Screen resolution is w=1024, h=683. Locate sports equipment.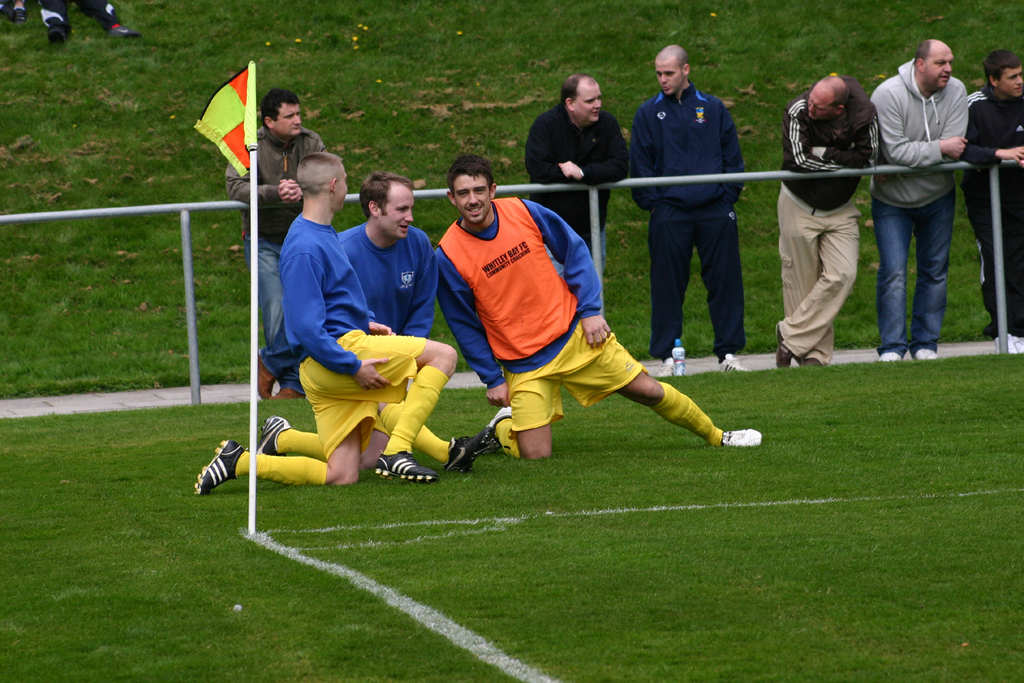
373/450/436/480.
